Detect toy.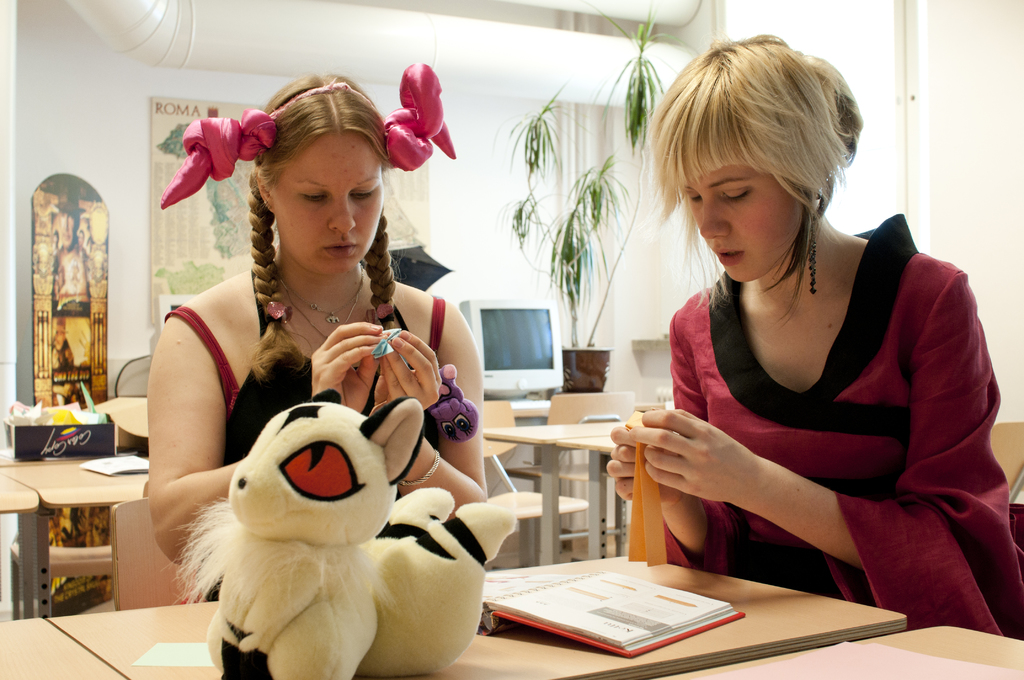
Detected at <bbox>165, 380, 509, 670</bbox>.
